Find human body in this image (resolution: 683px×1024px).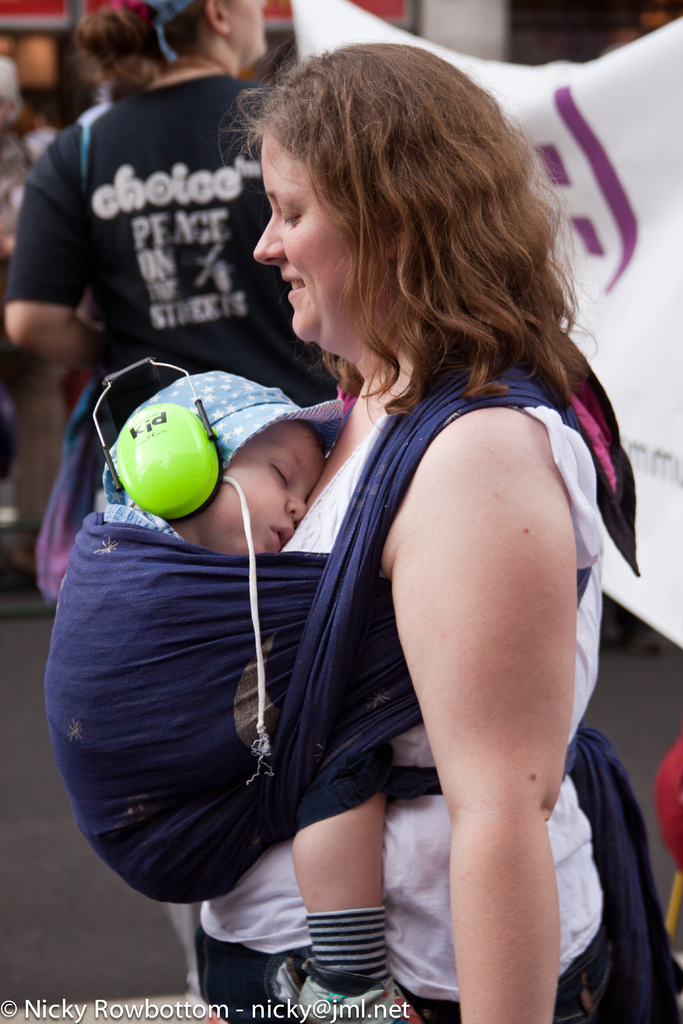
<box>9,45,295,433</box>.
